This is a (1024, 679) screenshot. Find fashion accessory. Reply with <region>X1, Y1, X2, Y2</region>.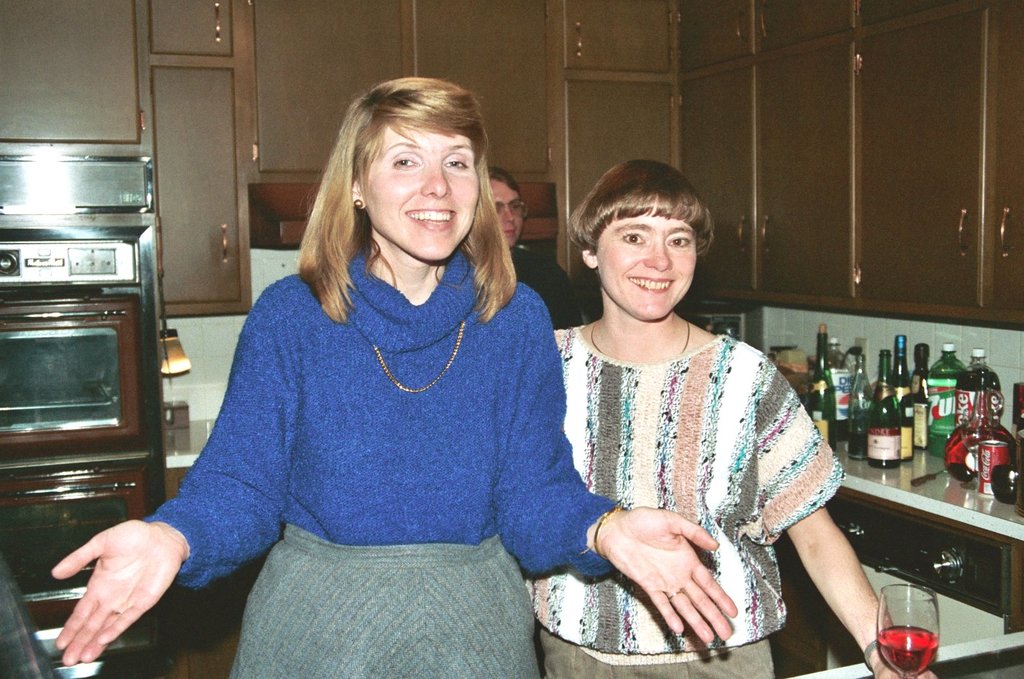
<region>357, 196, 366, 213</region>.
